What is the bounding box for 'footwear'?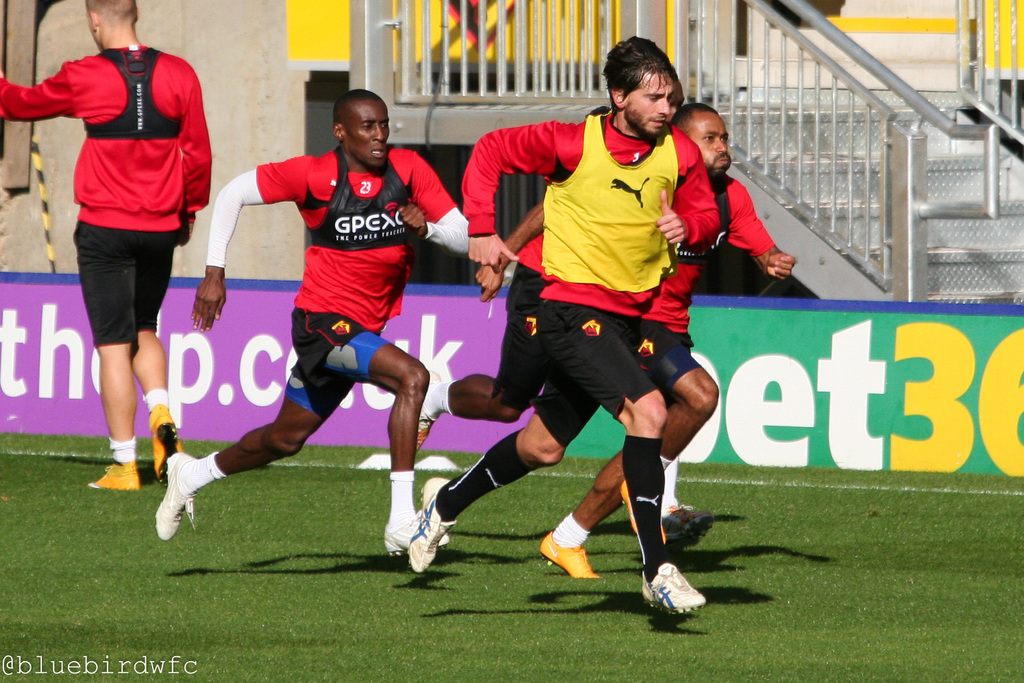
<bbox>641, 566, 708, 628</bbox>.
